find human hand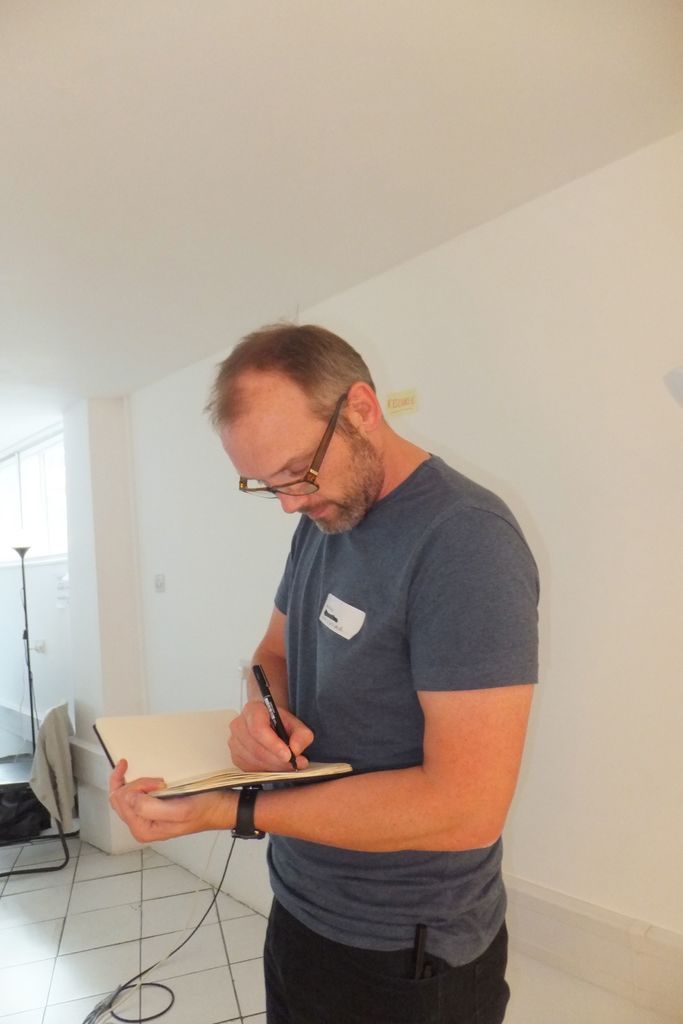
[106, 753, 227, 846]
